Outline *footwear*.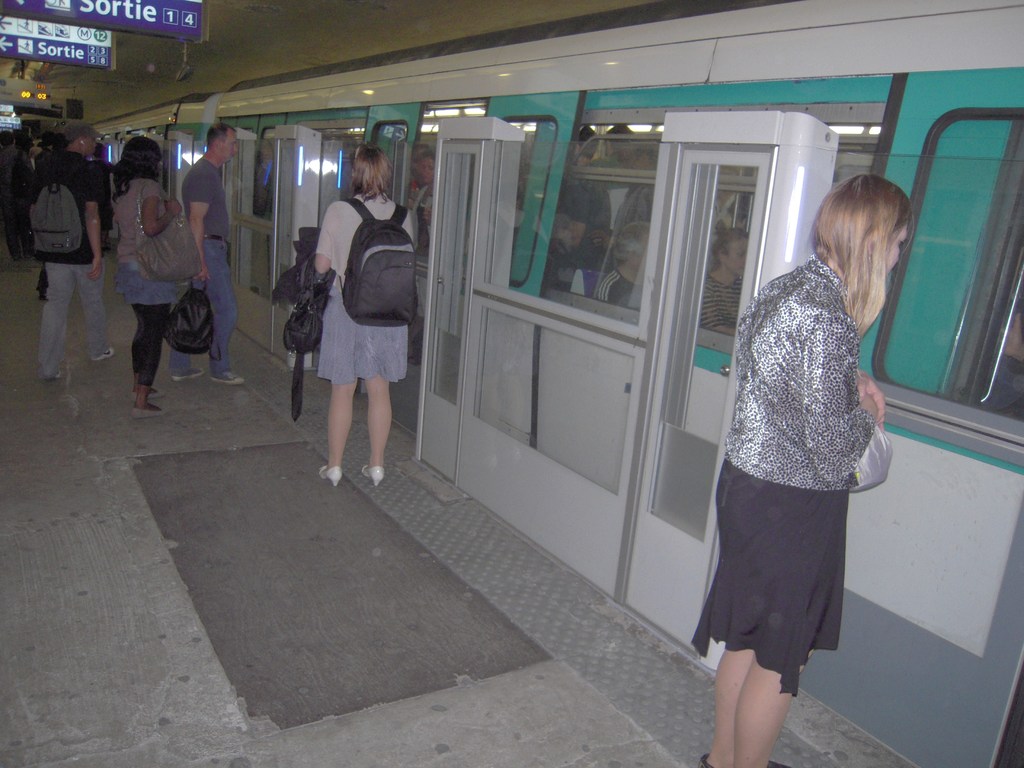
Outline: box(362, 466, 383, 488).
